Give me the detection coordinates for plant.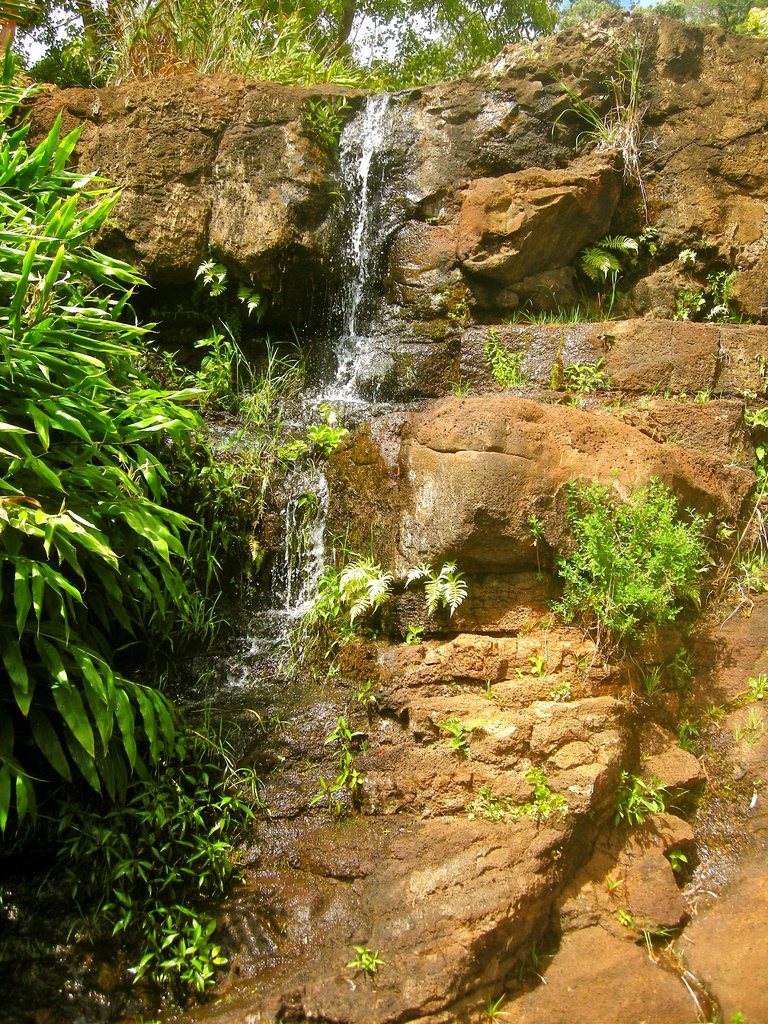
Rect(338, 525, 388, 625).
